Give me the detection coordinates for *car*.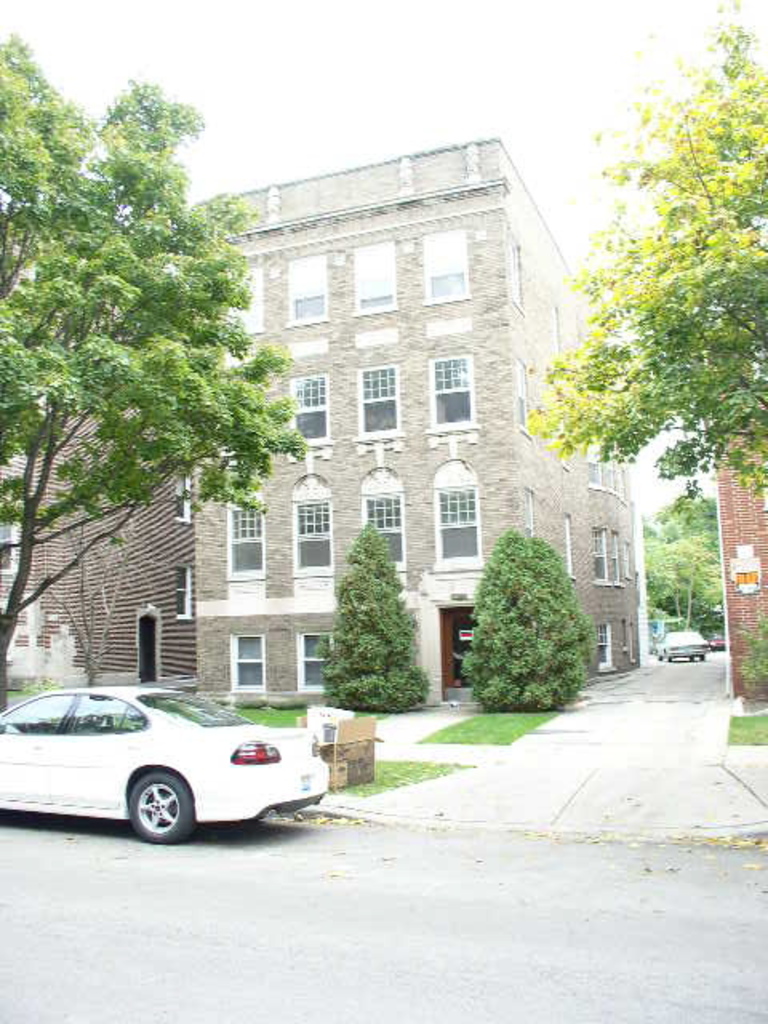
{"x1": 0, "y1": 690, "x2": 330, "y2": 846}.
